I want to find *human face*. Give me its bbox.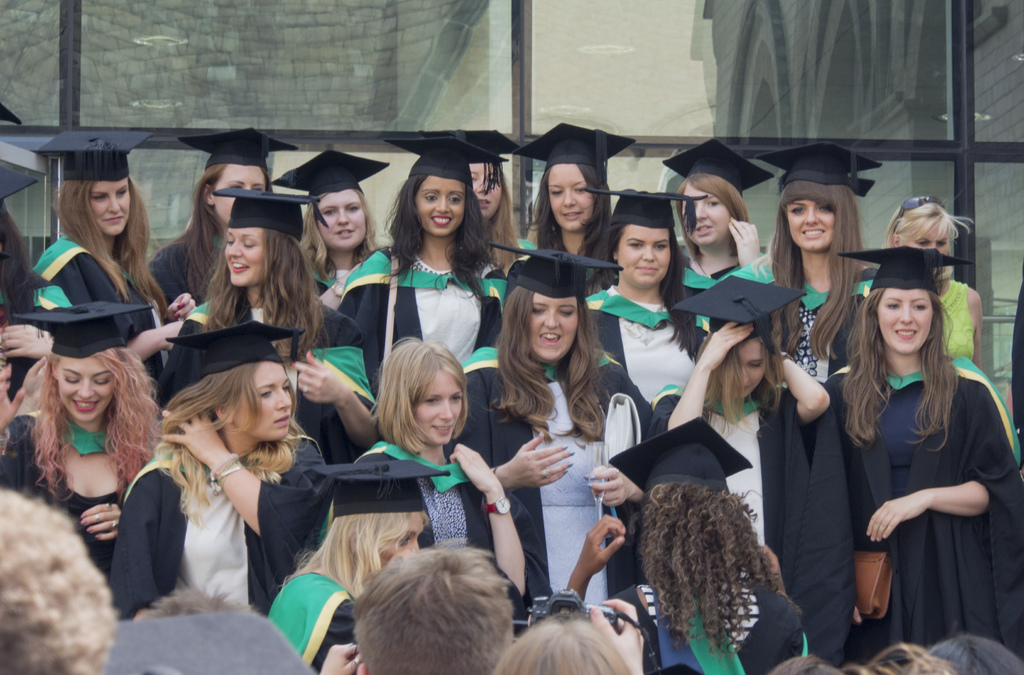
220/167/266/223.
